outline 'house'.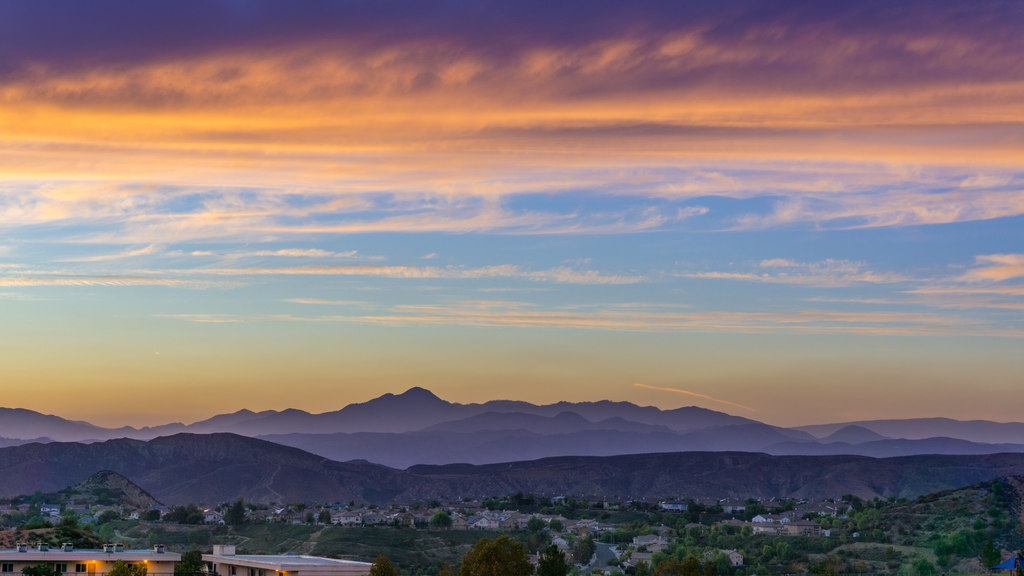
Outline: <bbox>2, 545, 181, 574</bbox>.
